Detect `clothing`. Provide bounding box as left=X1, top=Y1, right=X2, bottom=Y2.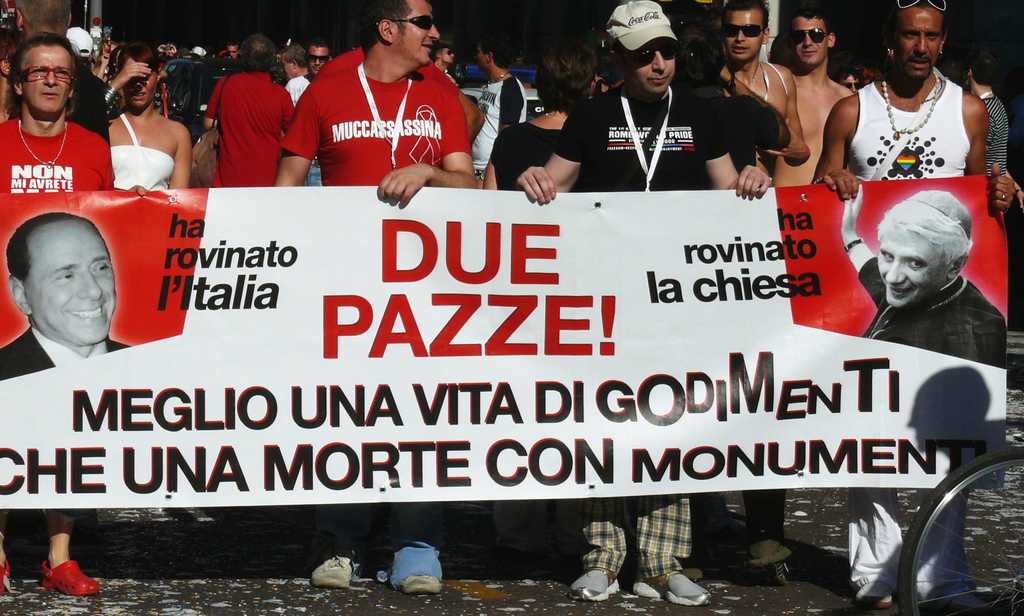
left=277, top=51, right=479, bottom=170.
